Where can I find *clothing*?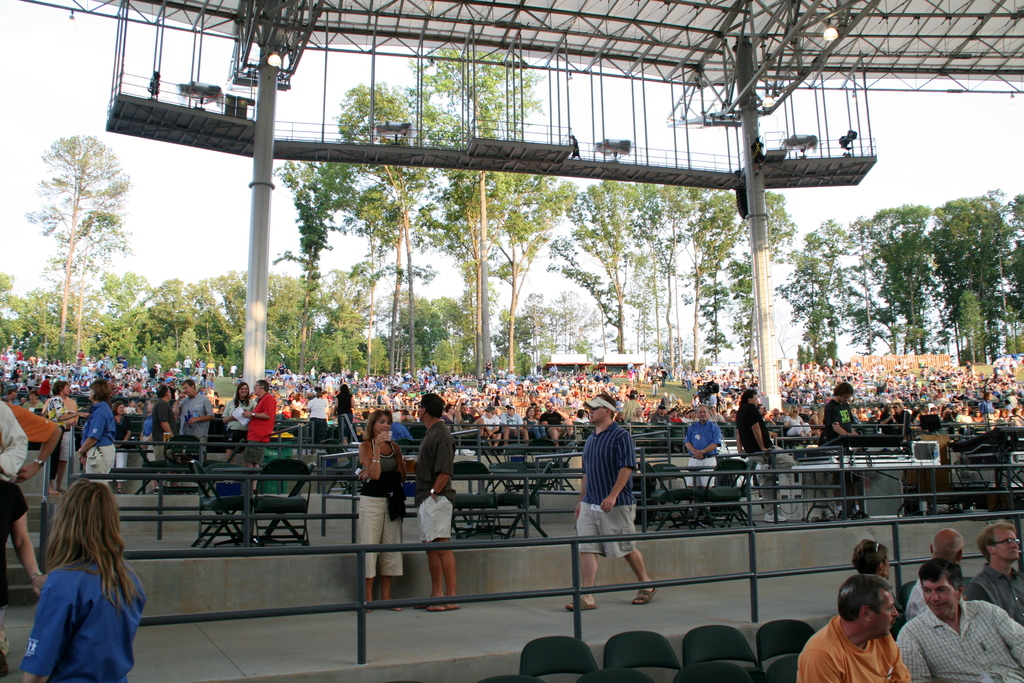
You can find it at crop(356, 432, 412, 580).
